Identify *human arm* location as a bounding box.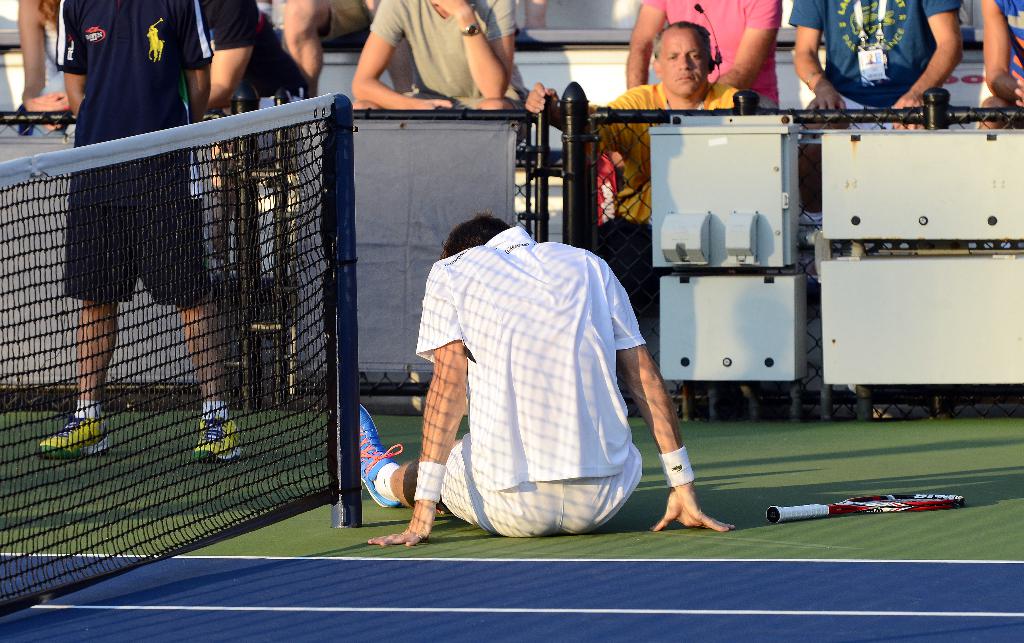
bbox(605, 271, 735, 532).
